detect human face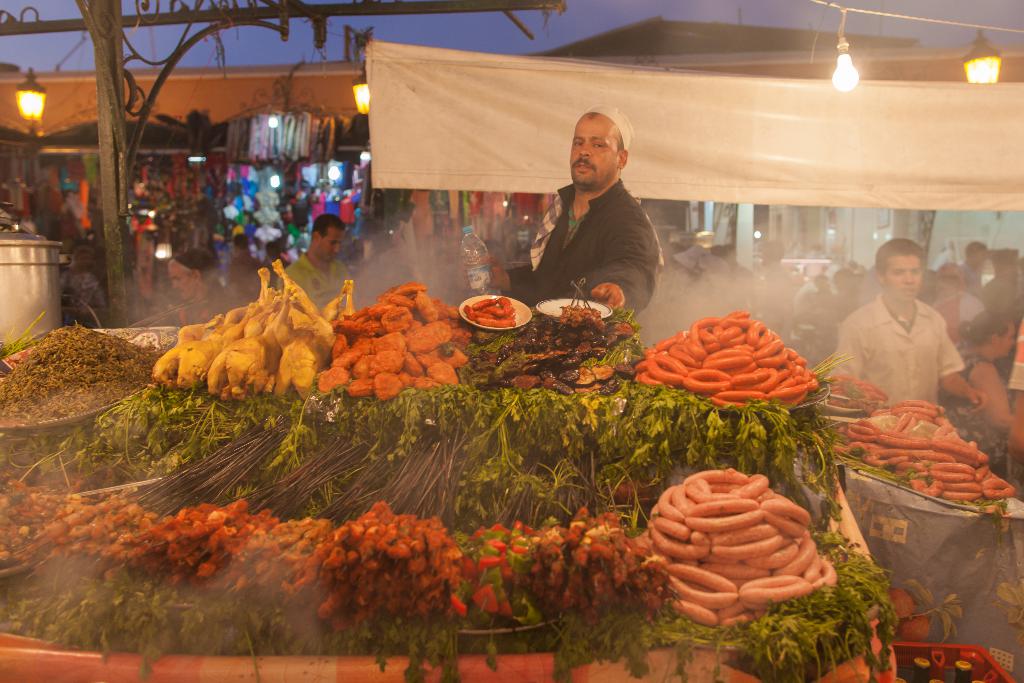
{"x1": 569, "y1": 112, "x2": 619, "y2": 188}
